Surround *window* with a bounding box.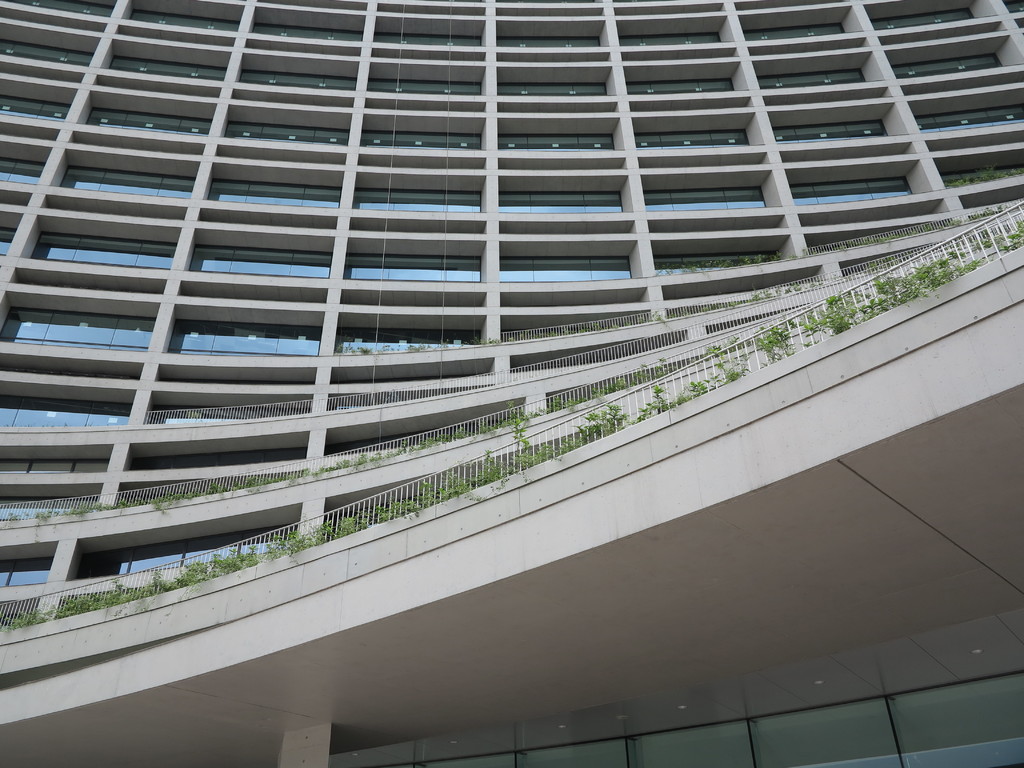
box=[892, 46, 1001, 77].
